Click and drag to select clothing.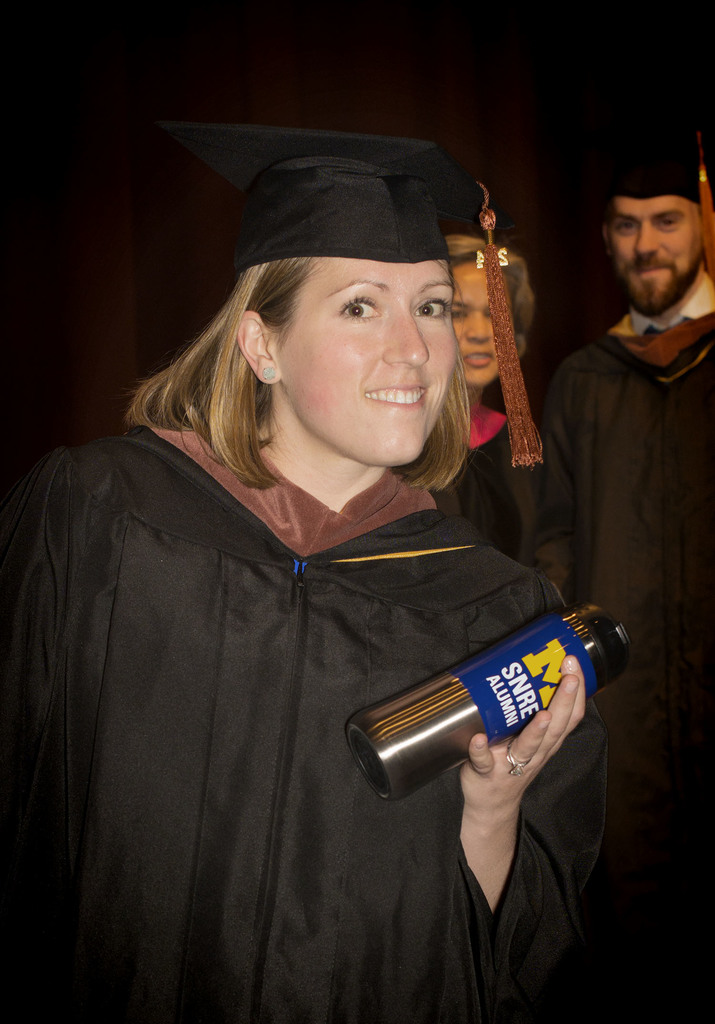
Selection: {"left": 536, "top": 312, "right": 714, "bottom": 1018}.
